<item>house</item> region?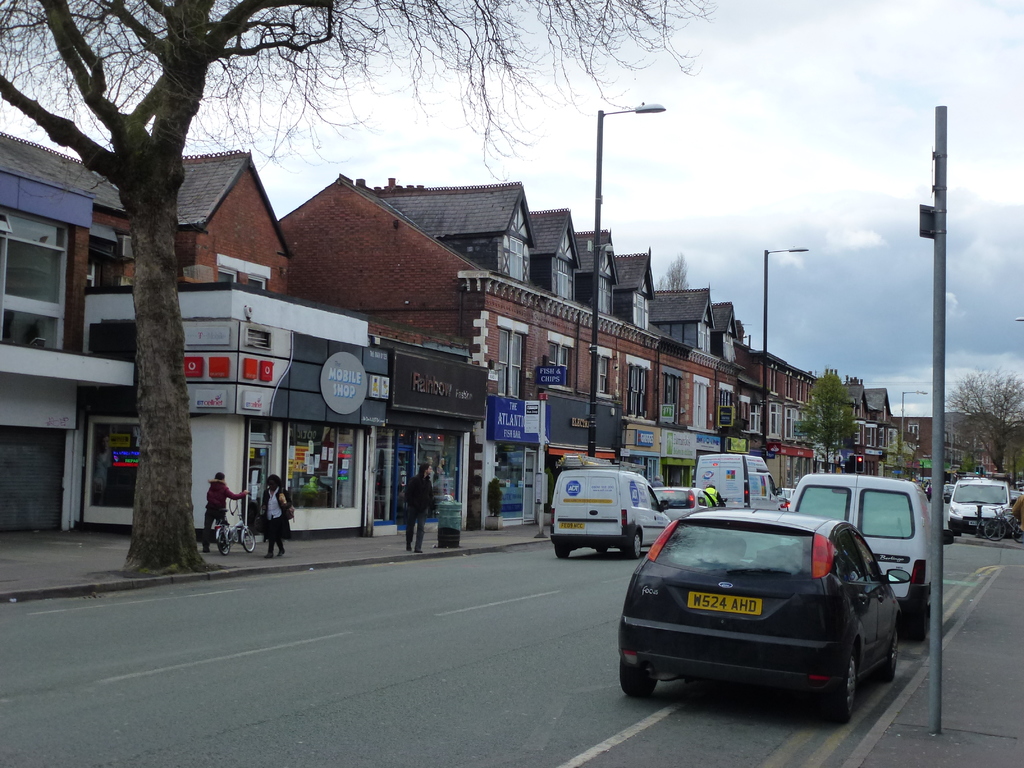
BBox(849, 378, 871, 474)
